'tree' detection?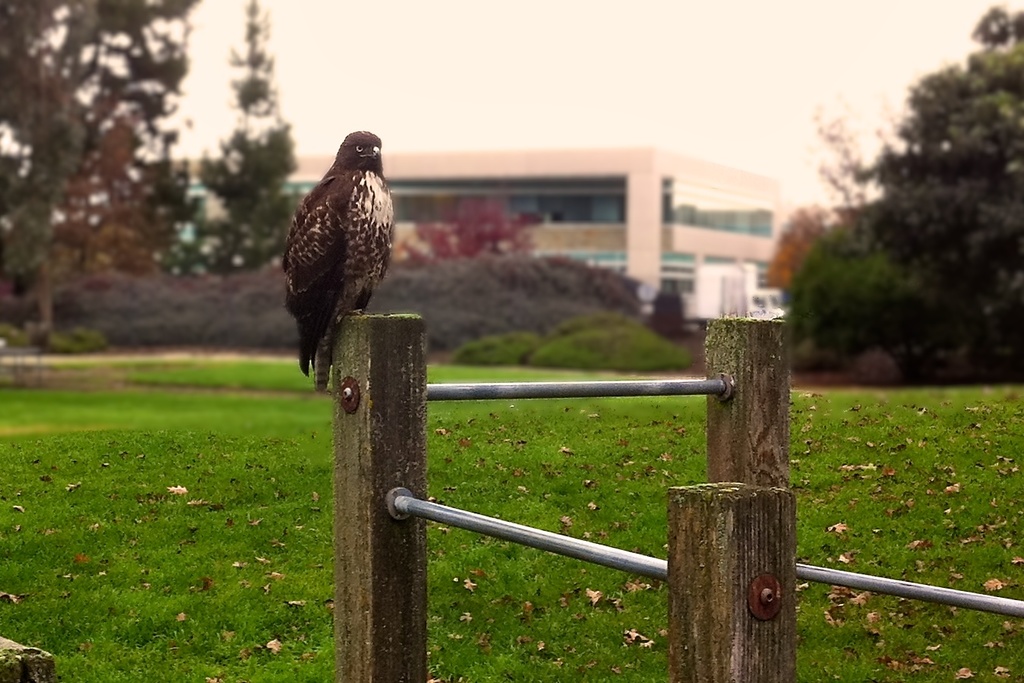
{"x1": 773, "y1": 5, "x2": 1023, "y2": 384}
